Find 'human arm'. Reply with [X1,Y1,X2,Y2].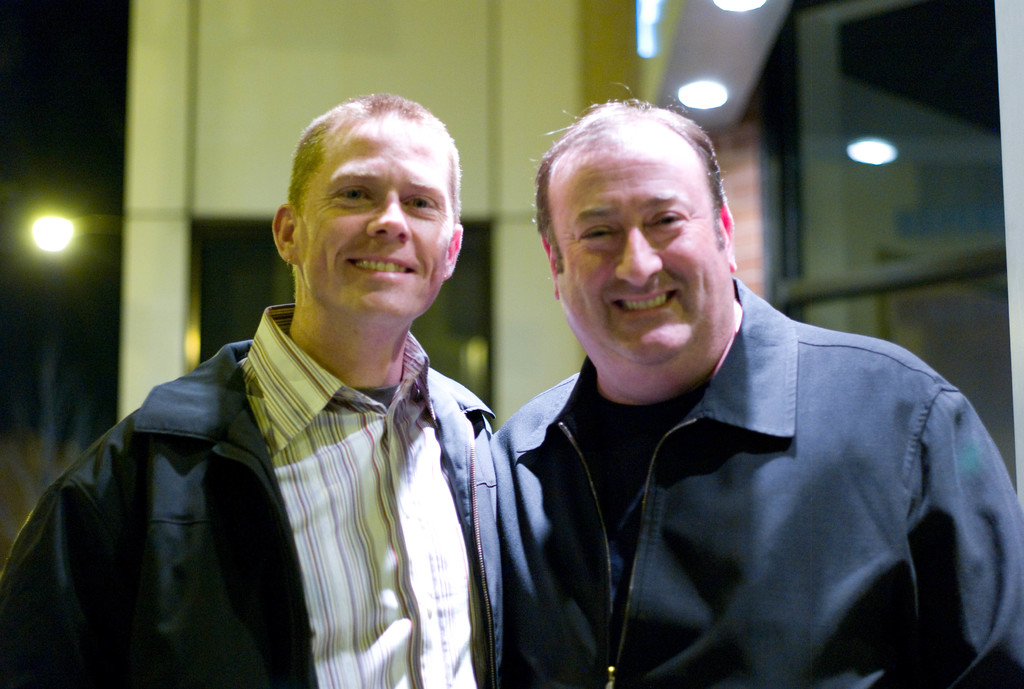
[902,387,1023,688].
